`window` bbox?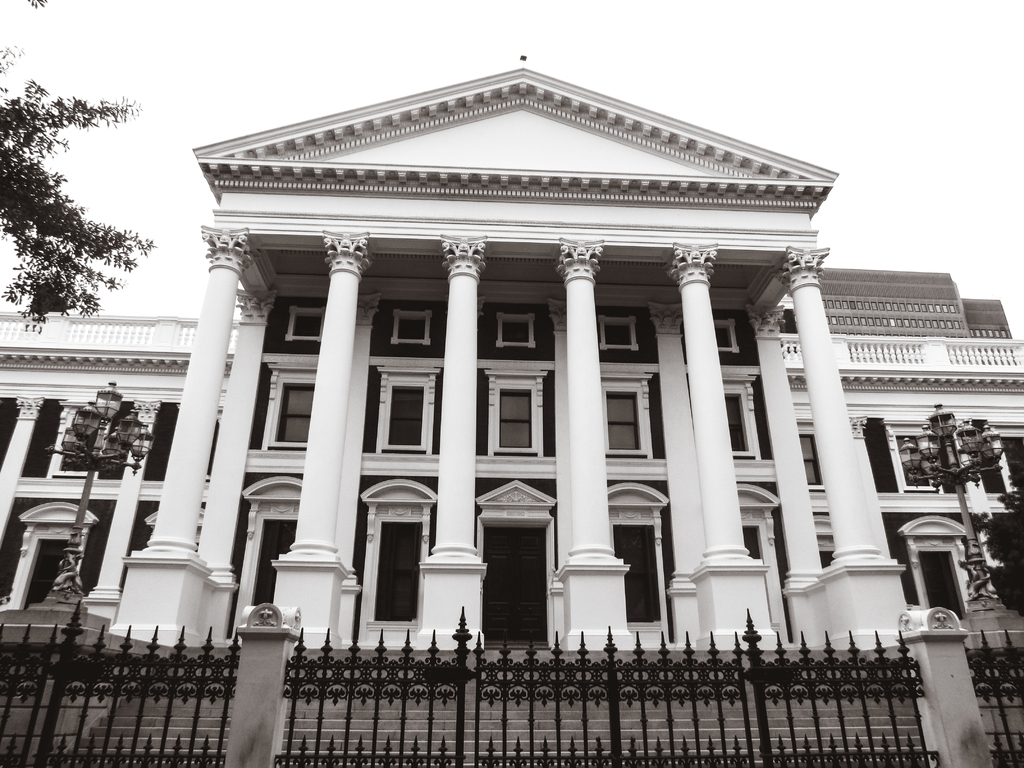
x1=488 y1=369 x2=546 y2=461
